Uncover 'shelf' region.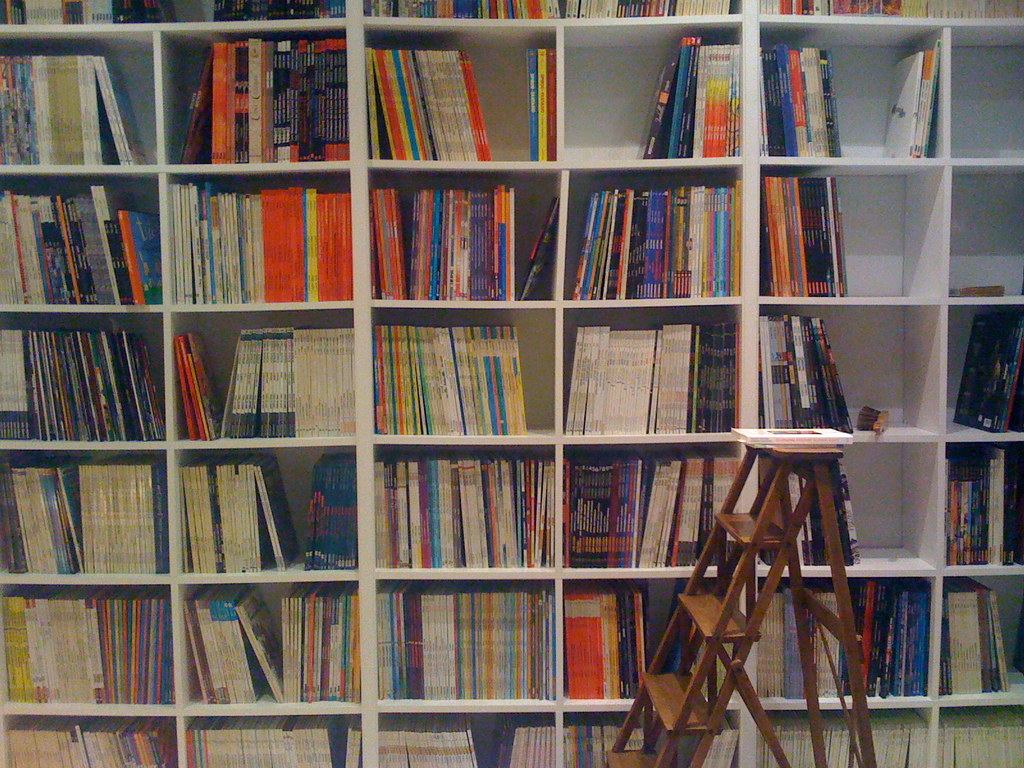
Uncovered: box(165, 172, 351, 317).
